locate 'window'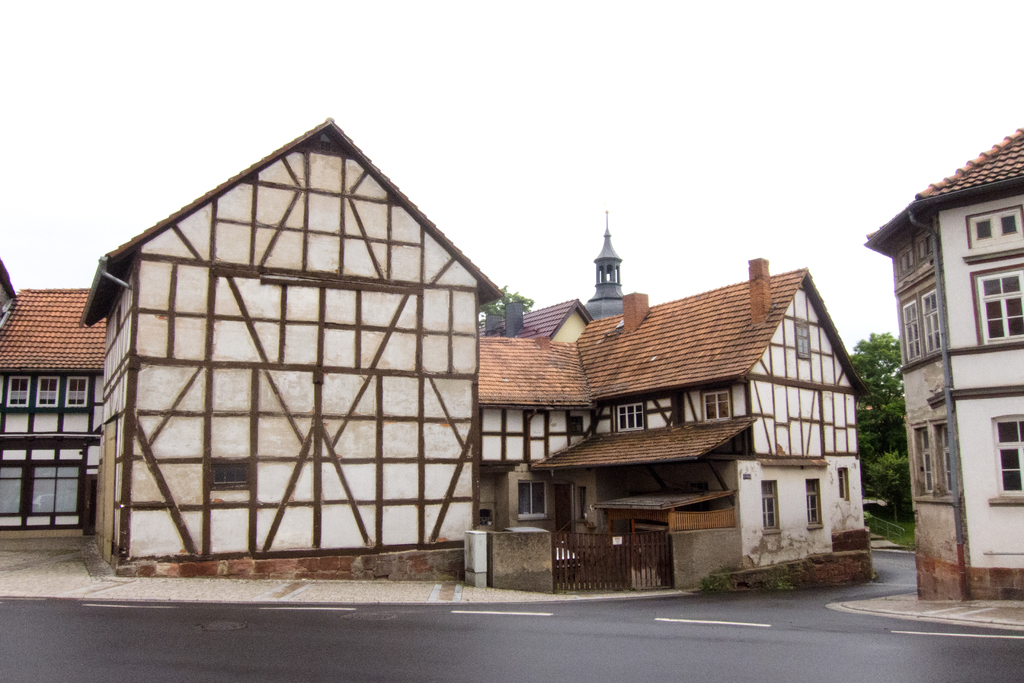
<bbox>977, 272, 1023, 336</bbox>
